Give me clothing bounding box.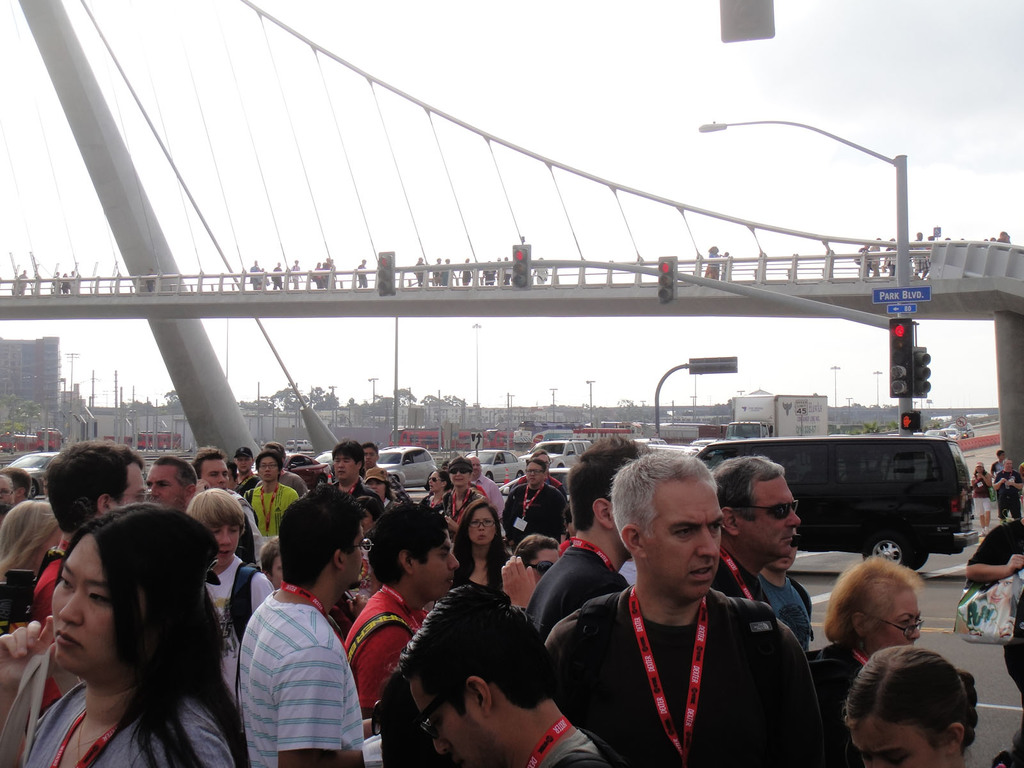
BBox(808, 637, 874, 767).
